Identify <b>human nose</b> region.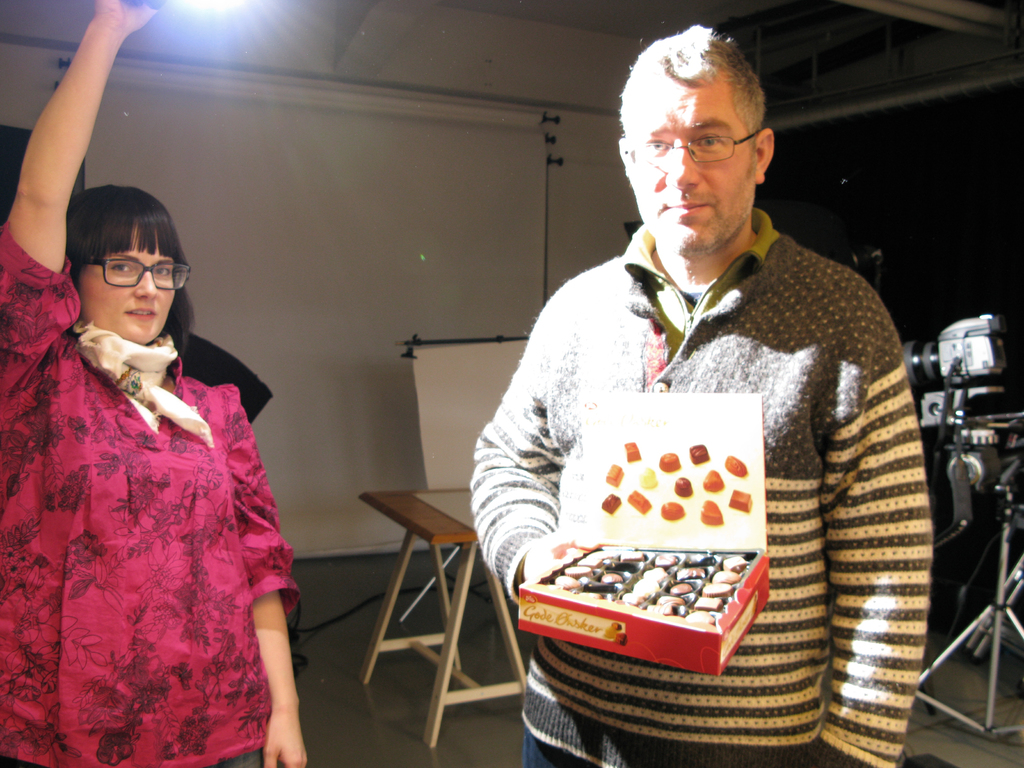
Region: Rect(662, 132, 700, 192).
